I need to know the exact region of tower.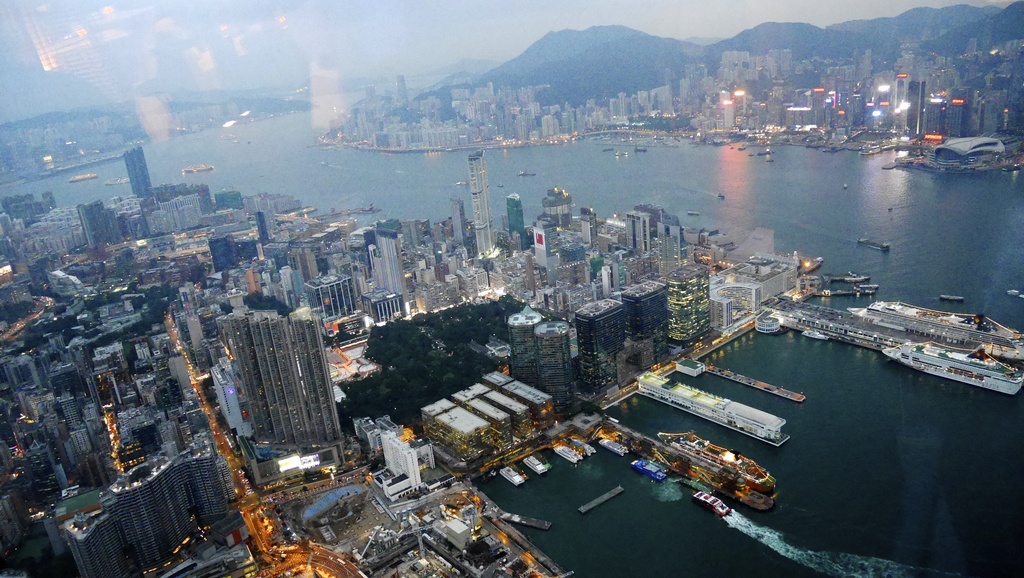
Region: x1=372, y1=222, x2=413, y2=297.
